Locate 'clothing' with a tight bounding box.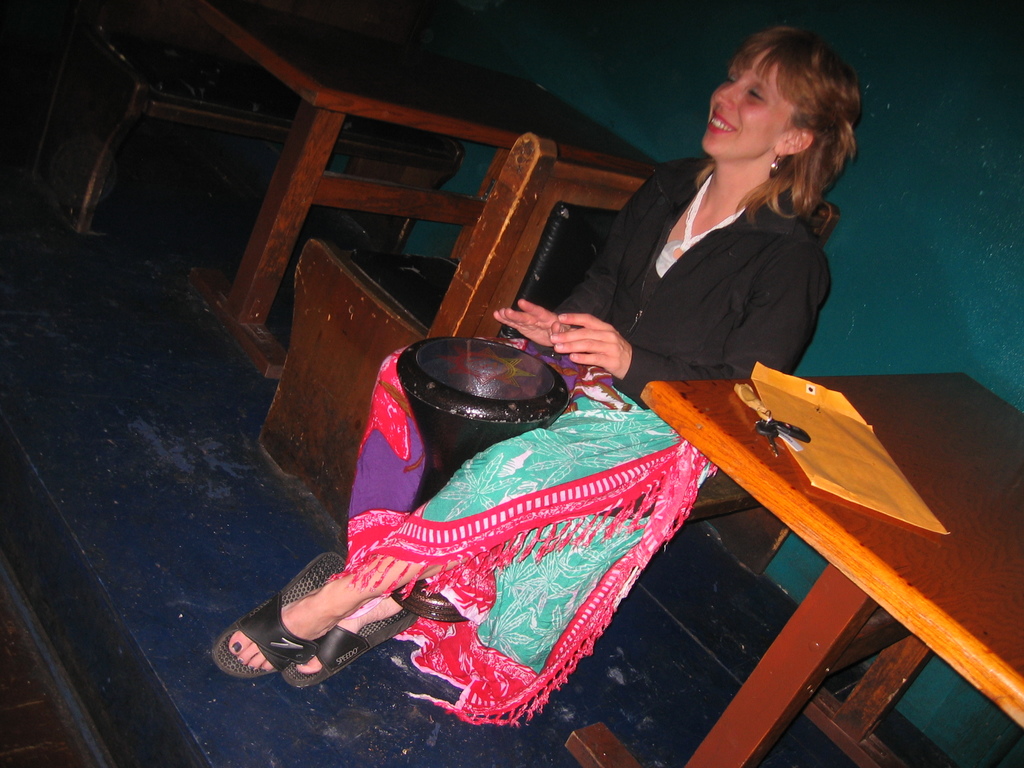
<box>337,142,844,744</box>.
